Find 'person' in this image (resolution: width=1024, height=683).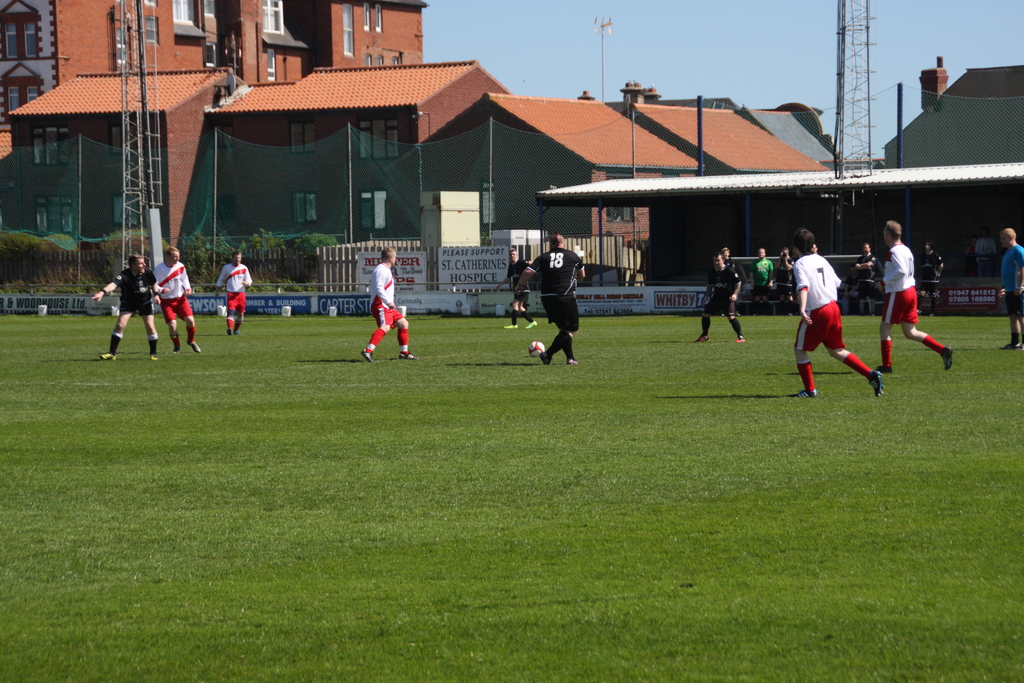
151, 247, 198, 353.
